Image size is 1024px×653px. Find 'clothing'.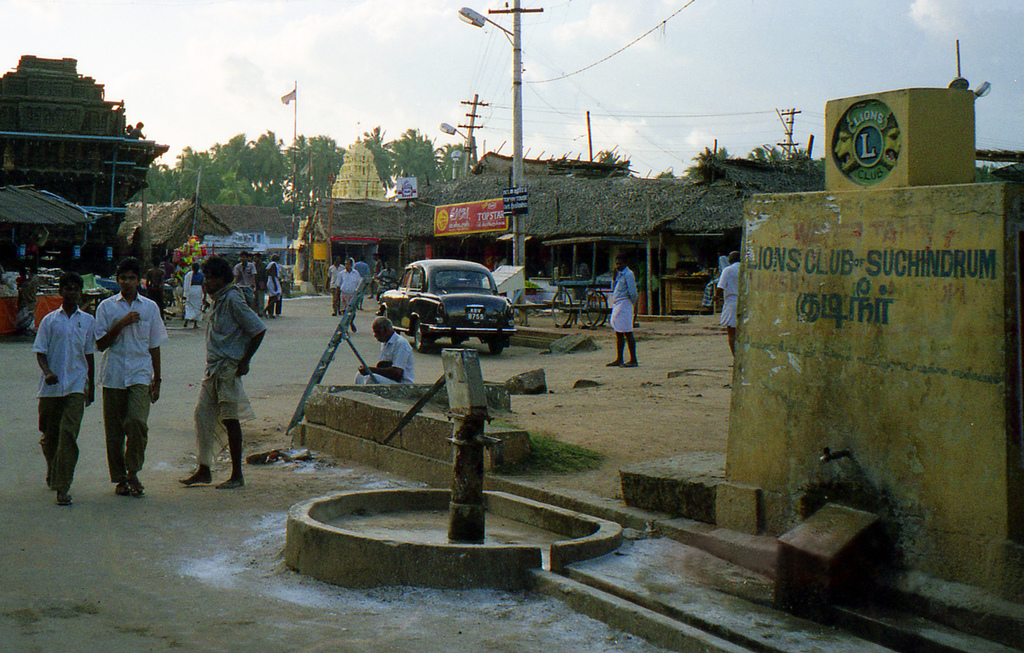
bbox(699, 255, 726, 305).
